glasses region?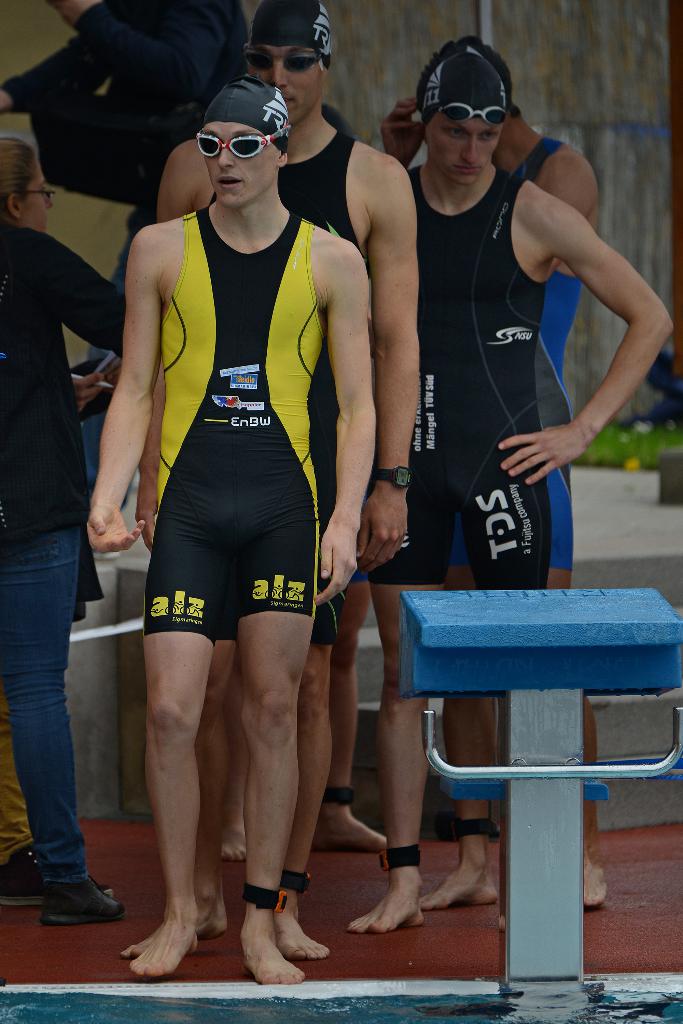
<box>0,180,69,211</box>
